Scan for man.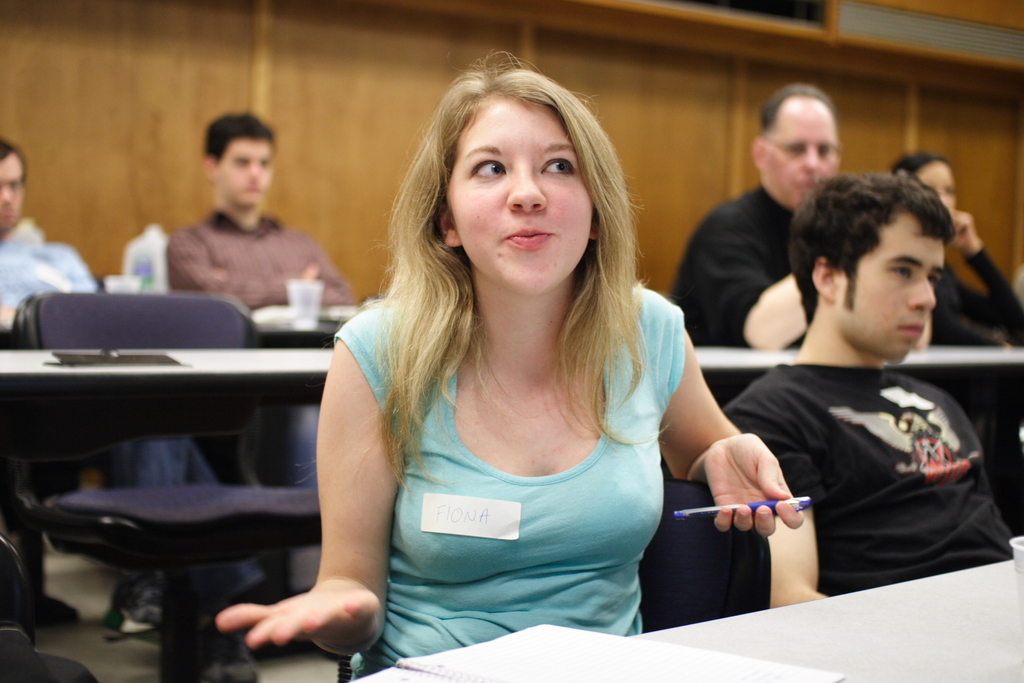
Scan result: 0, 139, 271, 636.
